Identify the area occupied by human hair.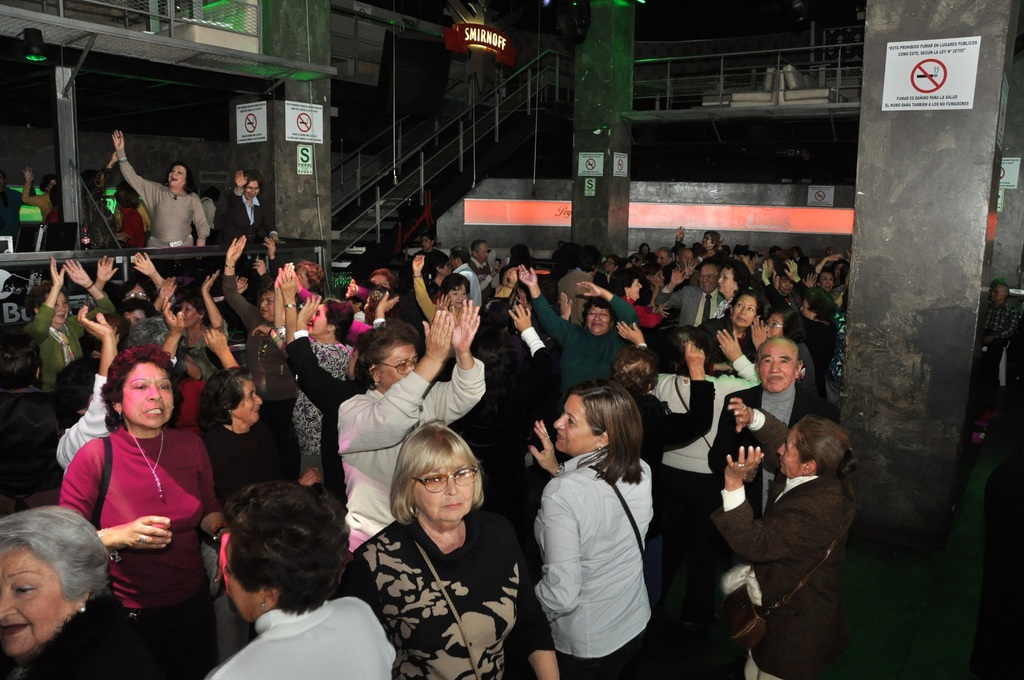
Area: 257 278 274 292.
